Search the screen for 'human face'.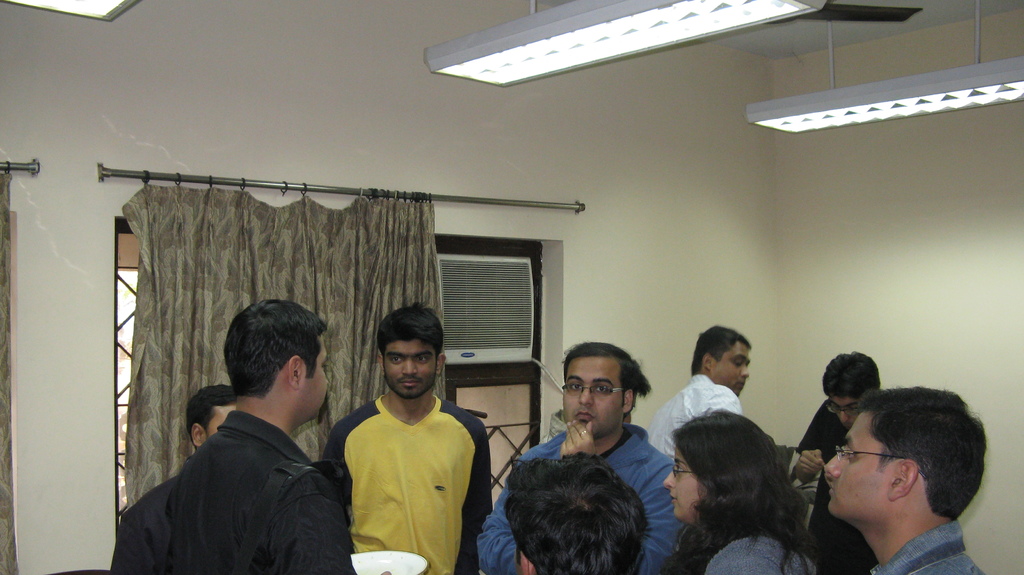
Found at box=[815, 410, 908, 517].
